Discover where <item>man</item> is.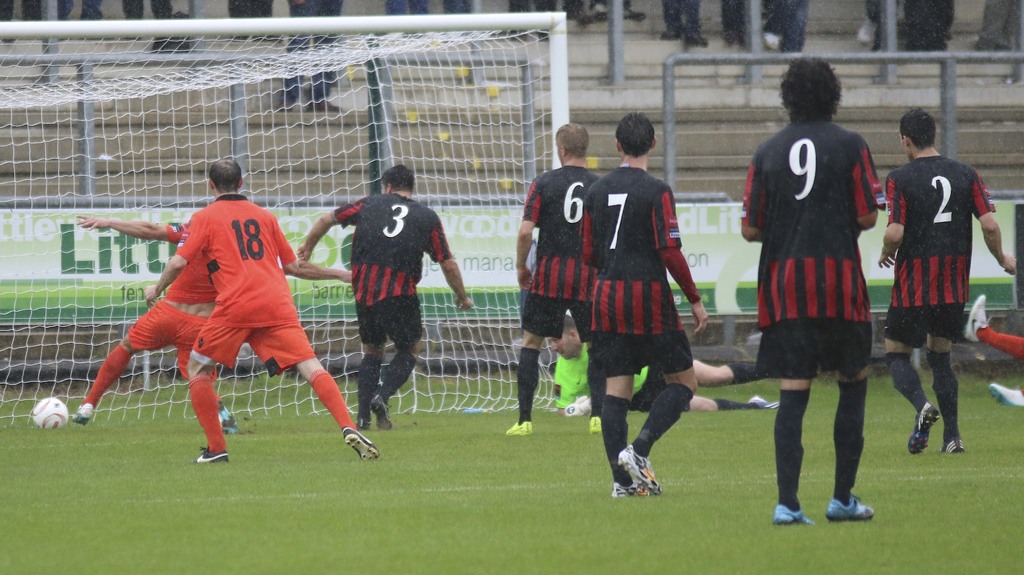
Discovered at 506 121 597 436.
